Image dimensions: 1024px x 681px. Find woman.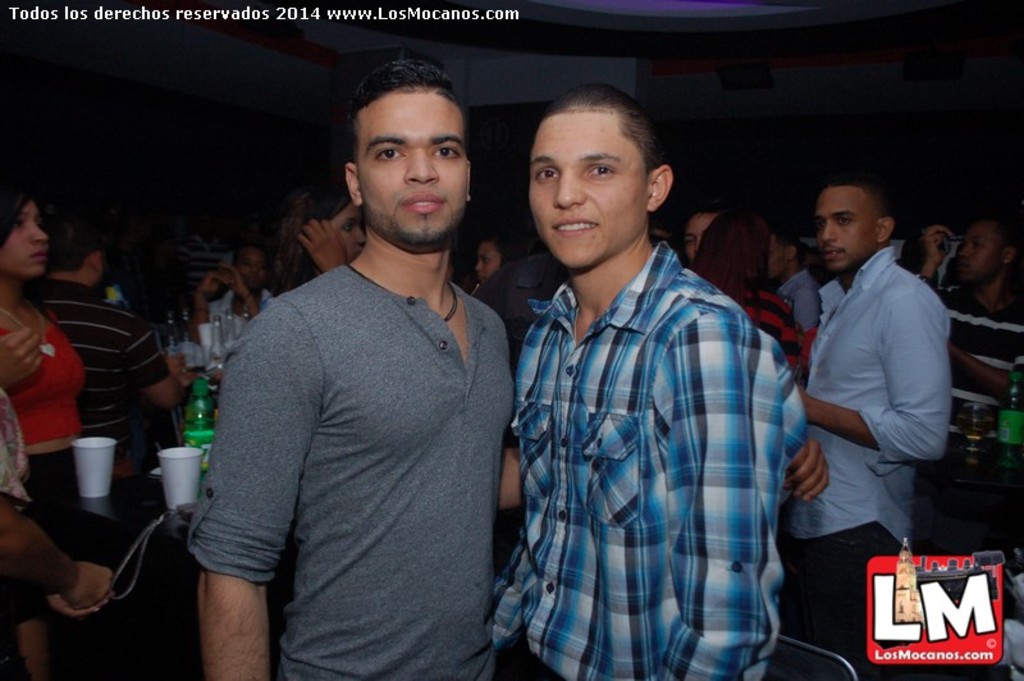
476/232/530/284.
